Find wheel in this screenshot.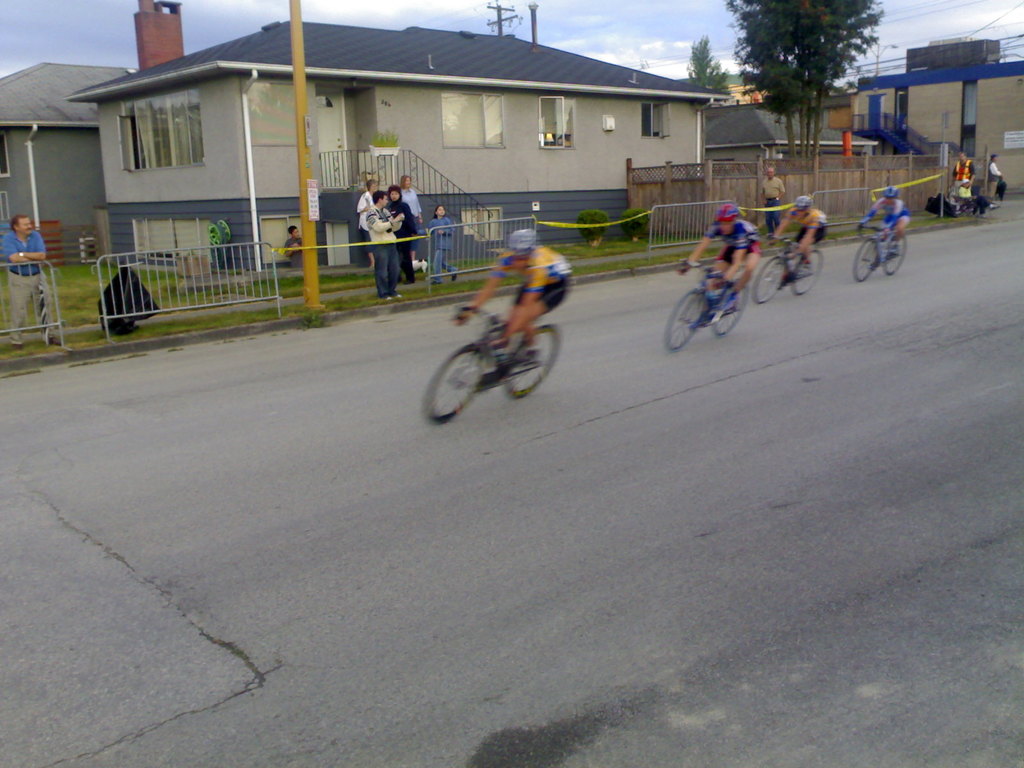
The bounding box for wheel is bbox(505, 324, 563, 400).
